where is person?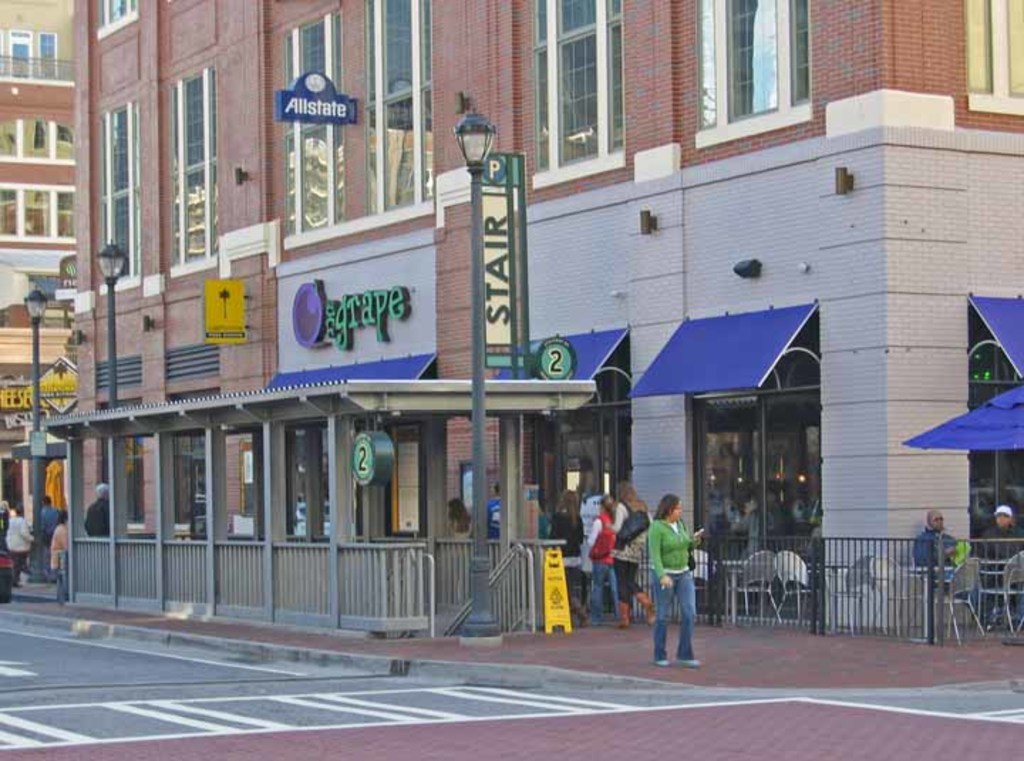
(left=81, top=482, right=110, bottom=538).
